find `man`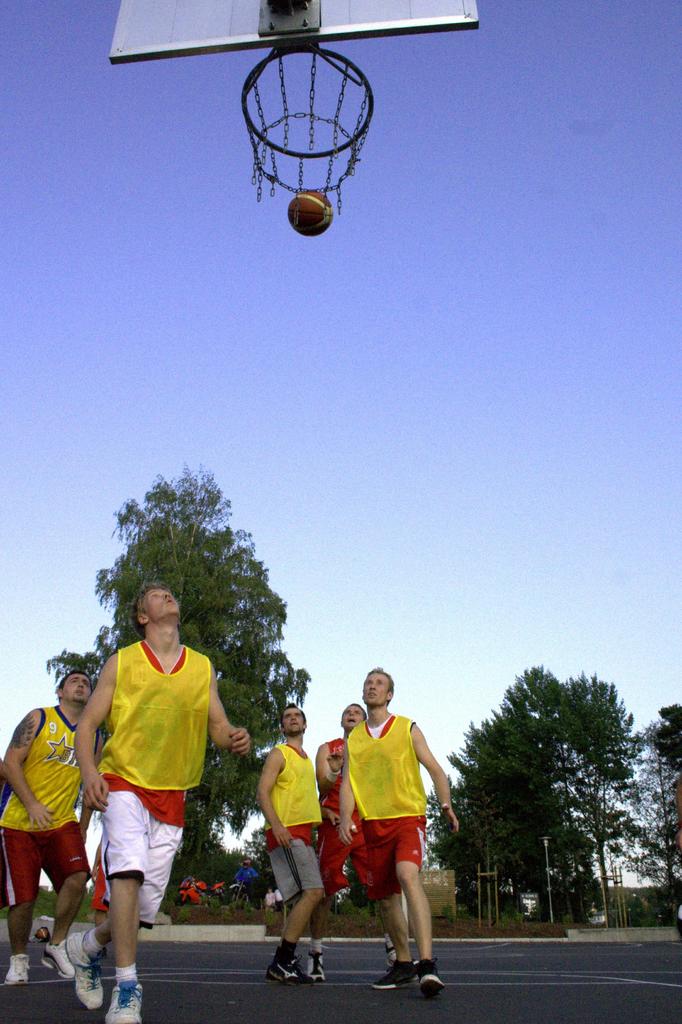
[312, 703, 370, 993]
